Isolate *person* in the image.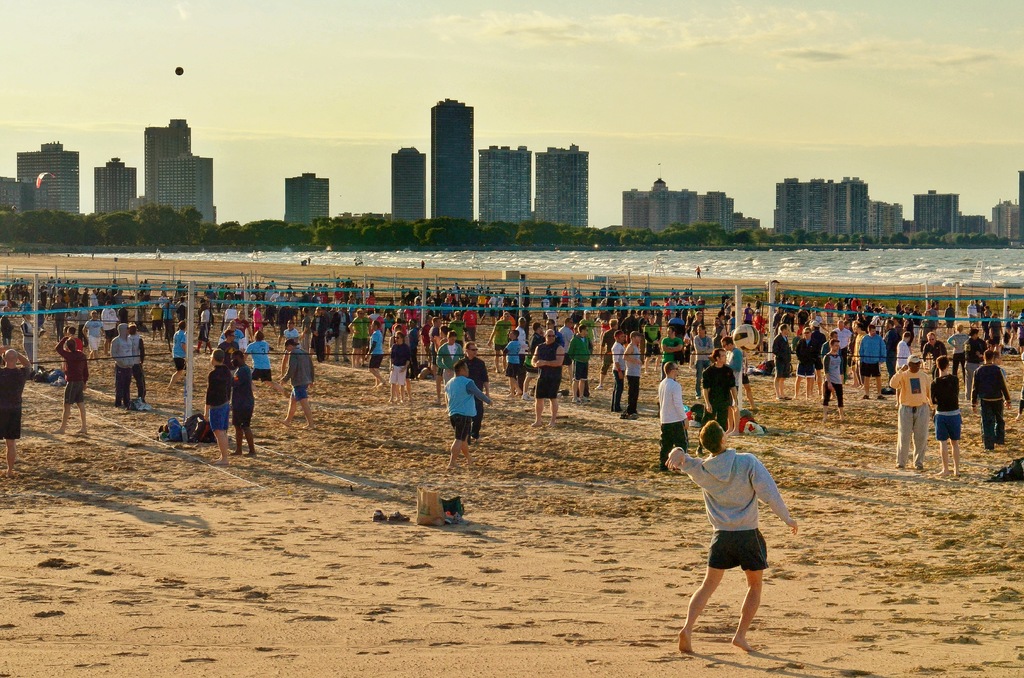
Isolated region: <bbox>898, 332, 911, 367</bbox>.
